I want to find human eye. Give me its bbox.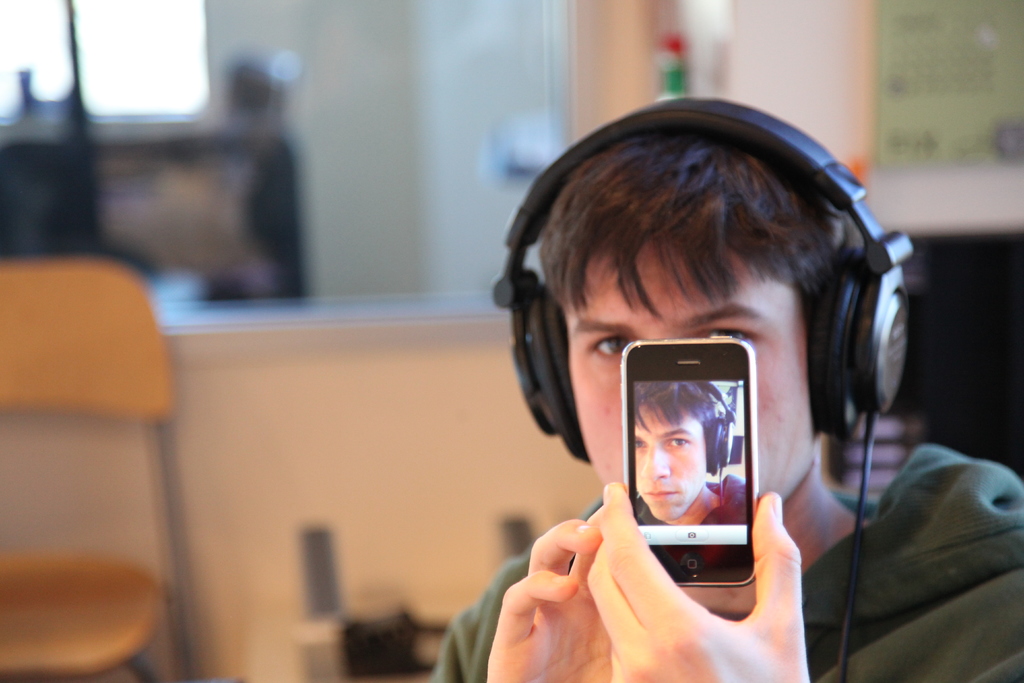
(left=589, top=332, right=635, bottom=370).
